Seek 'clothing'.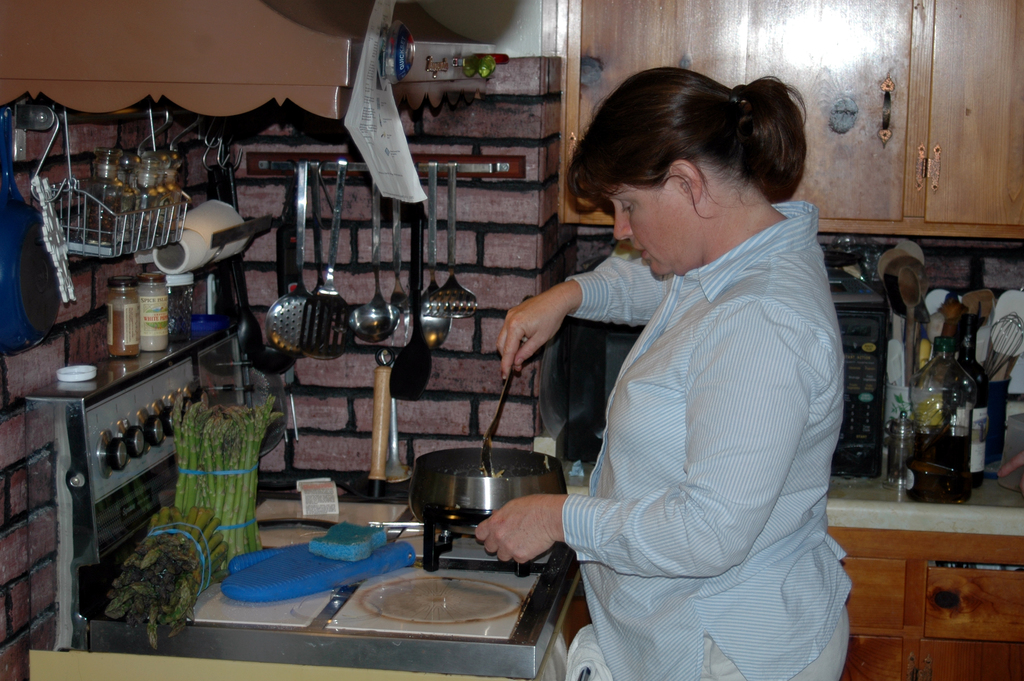
{"left": 534, "top": 158, "right": 865, "bottom": 667}.
